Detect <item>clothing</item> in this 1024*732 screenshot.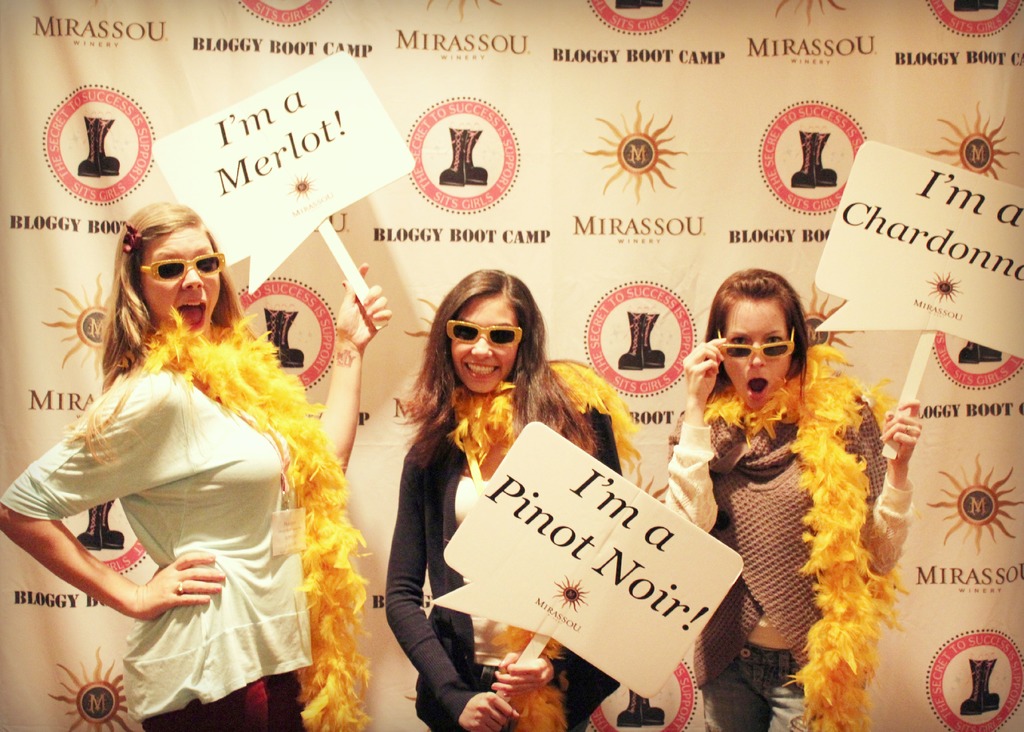
Detection: l=379, t=414, r=620, b=731.
